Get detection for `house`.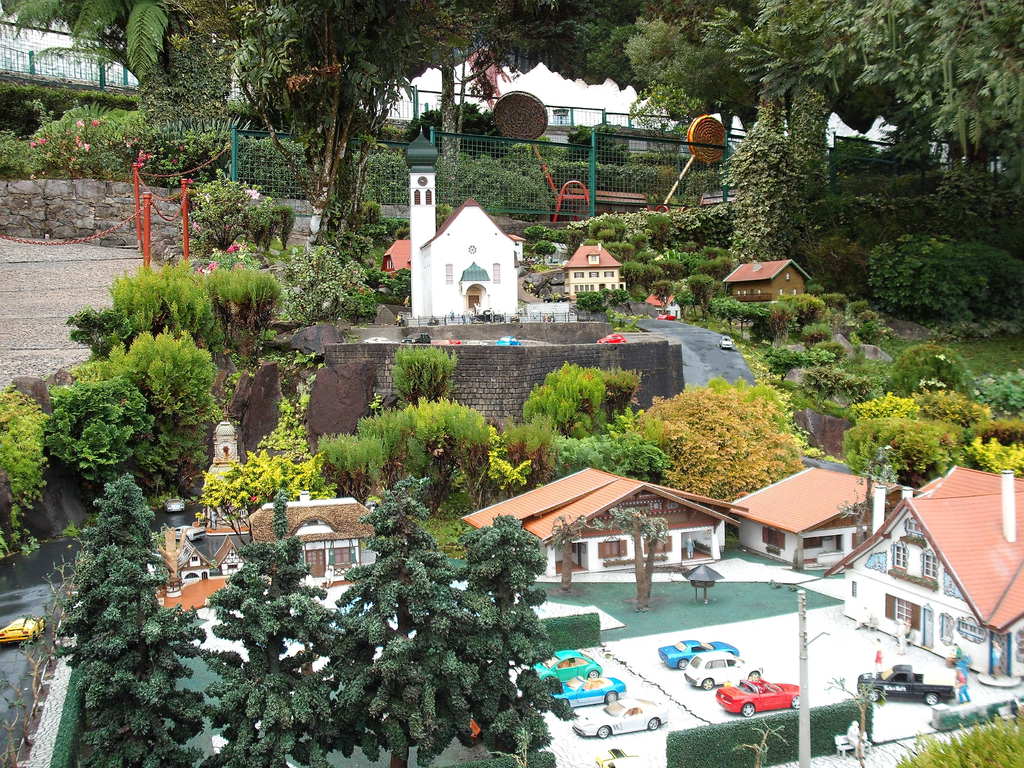
Detection: {"left": 728, "top": 459, "right": 916, "bottom": 579}.
